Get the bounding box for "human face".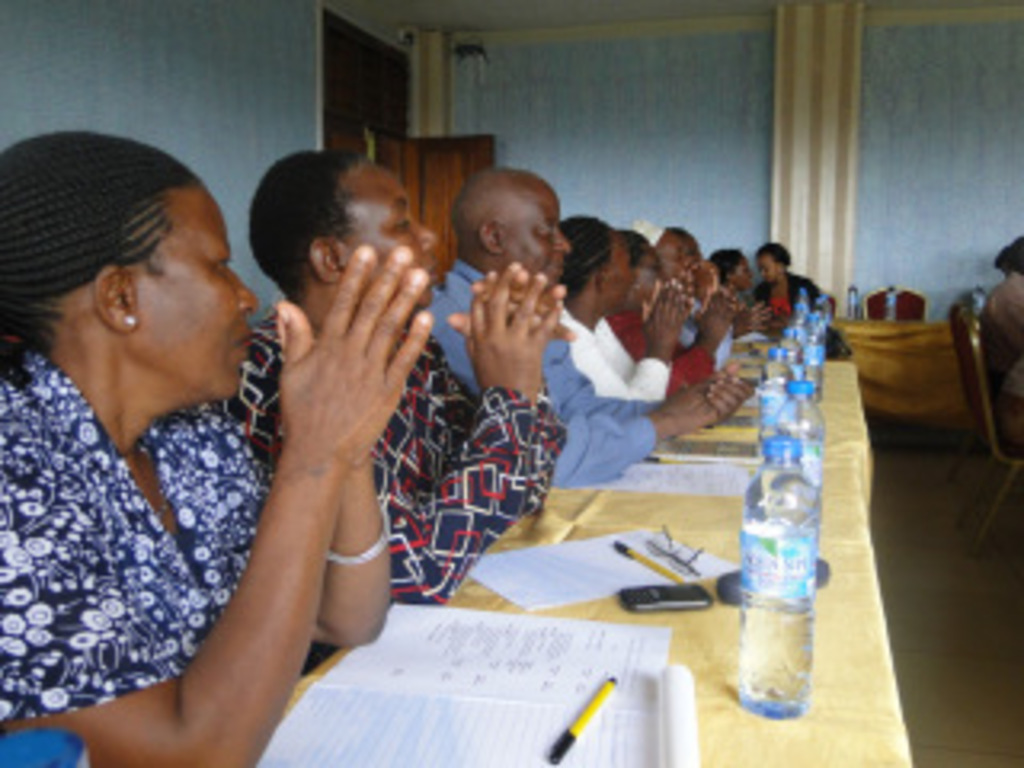
region(602, 227, 646, 307).
